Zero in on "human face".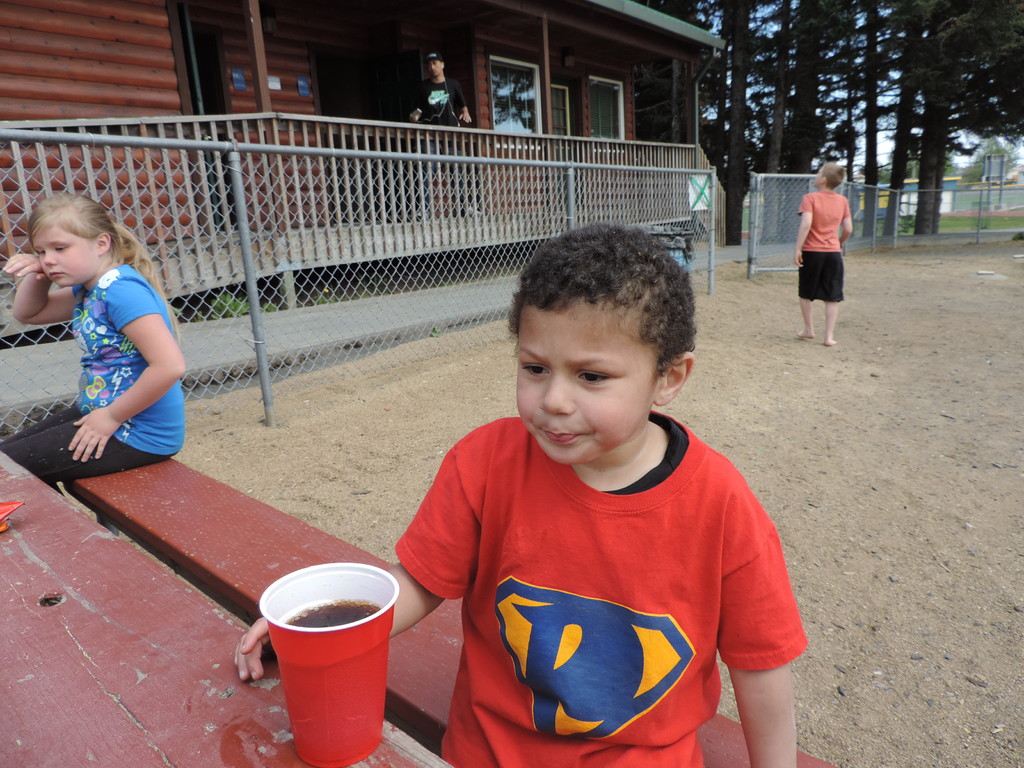
Zeroed in: bbox=[809, 166, 821, 192].
